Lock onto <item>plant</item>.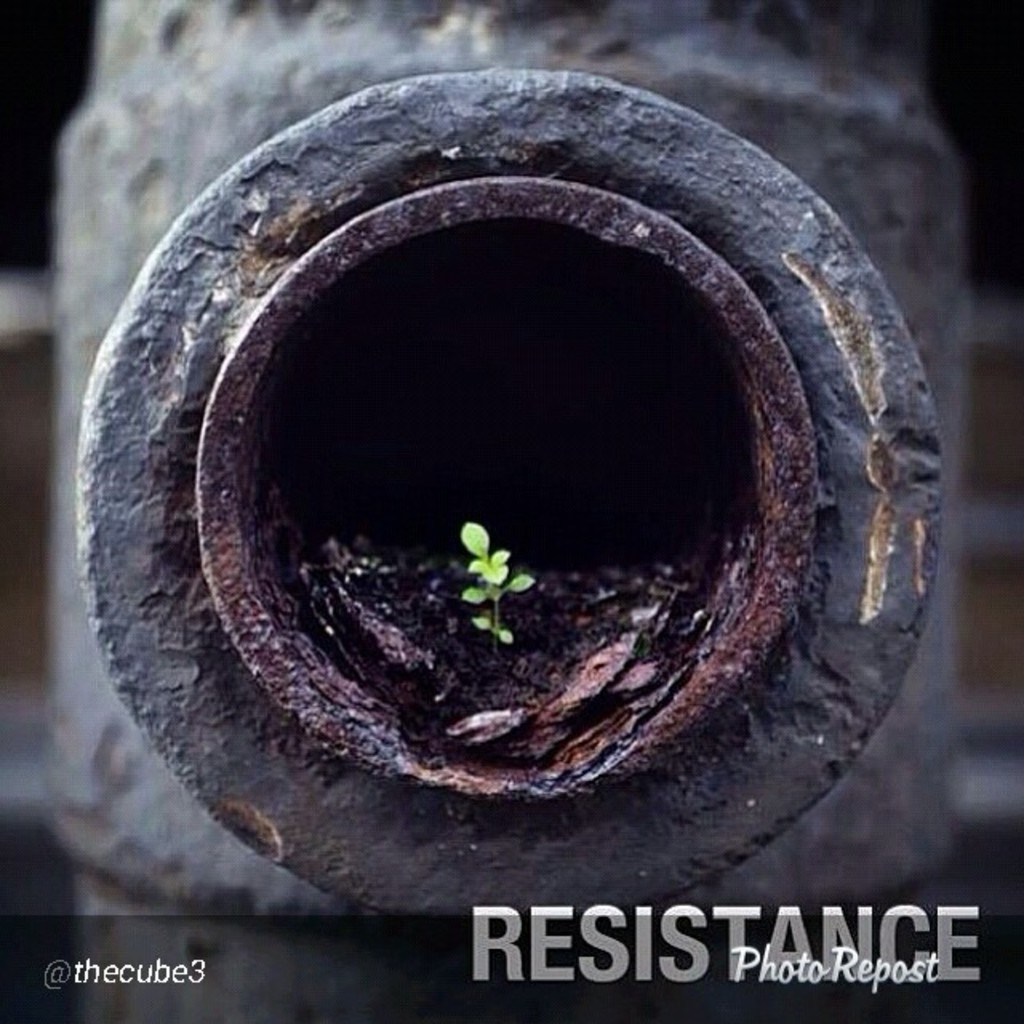
Locked: bbox(453, 518, 539, 669).
